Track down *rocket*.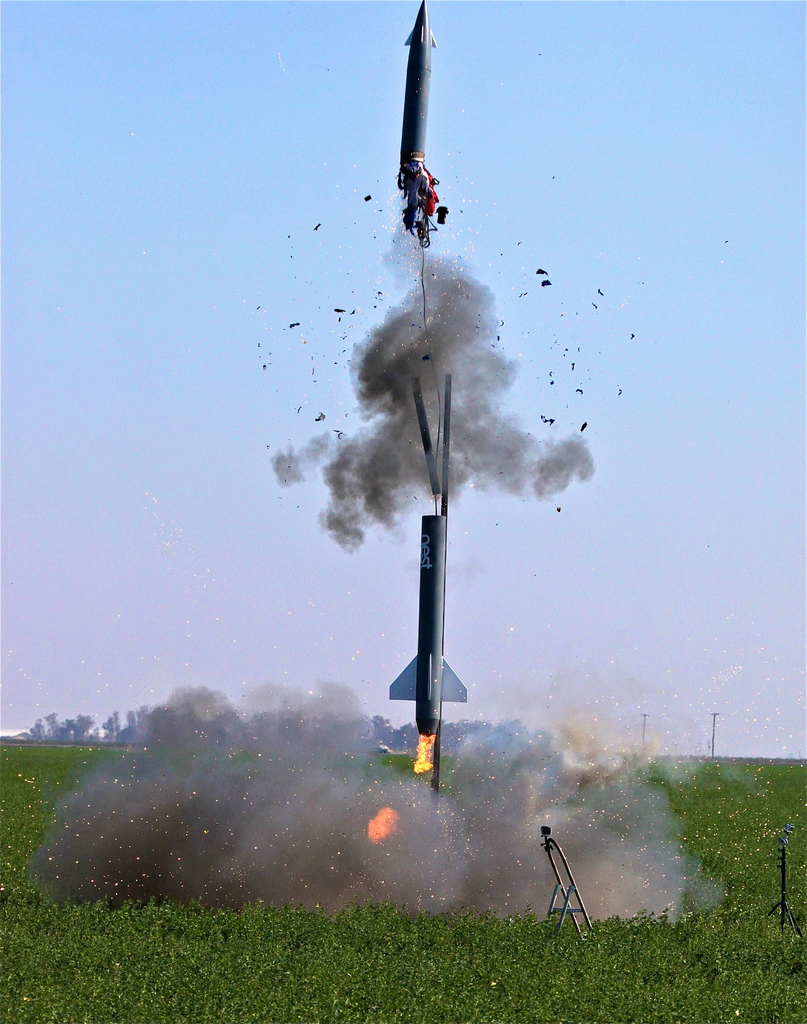
Tracked to (367, 13, 466, 228).
